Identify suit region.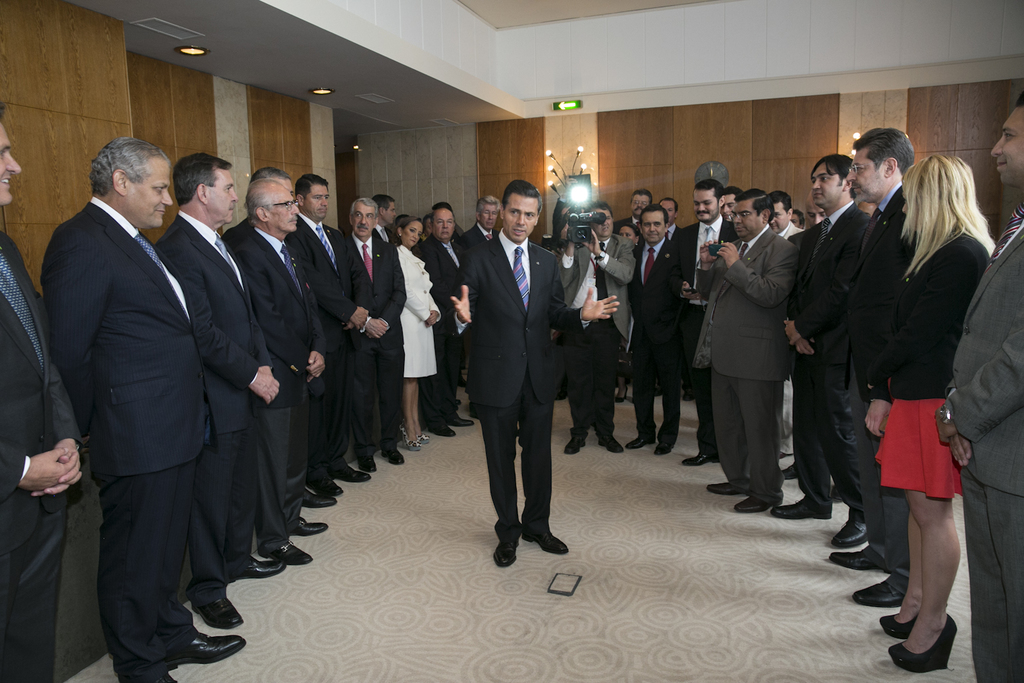
Region: [x1=671, y1=220, x2=733, y2=448].
